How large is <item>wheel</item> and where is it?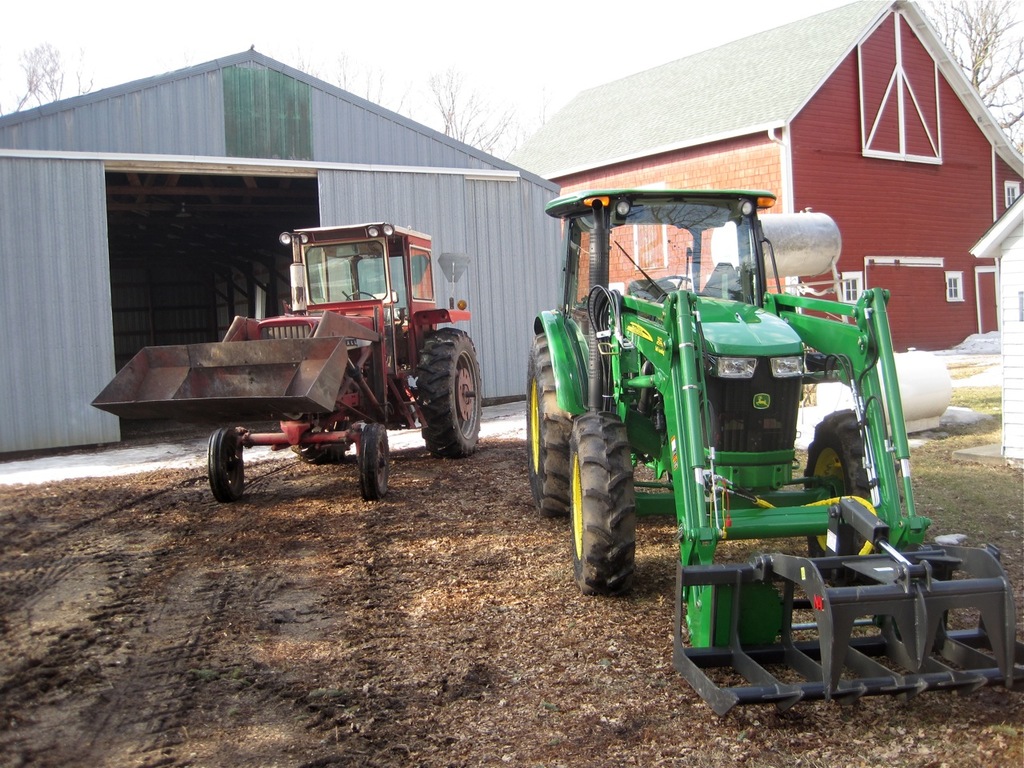
Bounding box: box=[798, 406, 885, 586].
